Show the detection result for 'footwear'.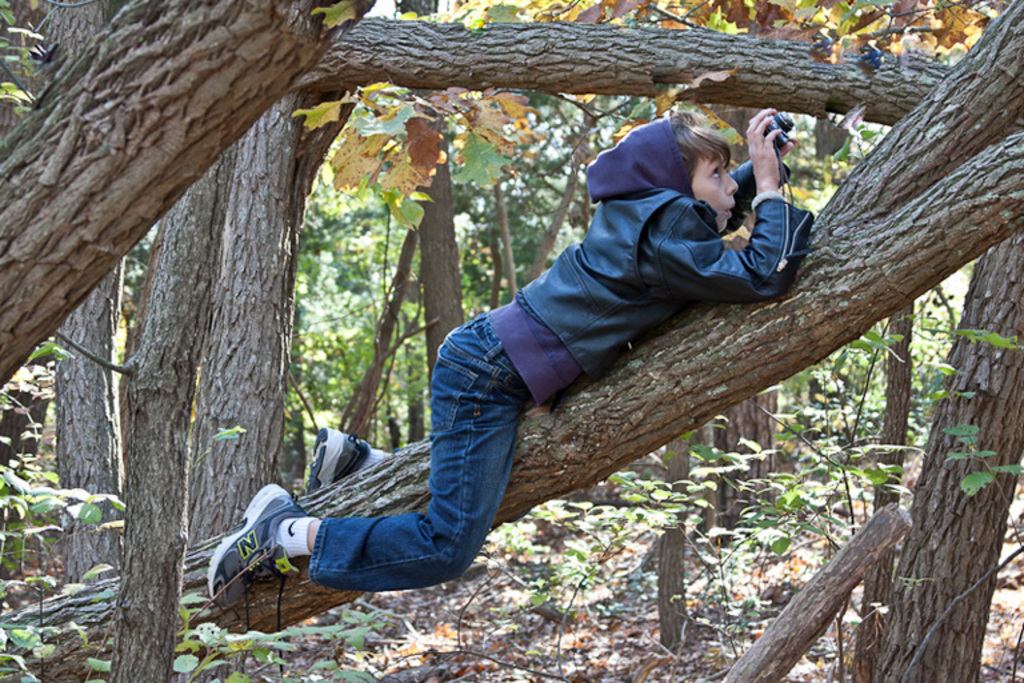
box(301, 426, 372, 498).
